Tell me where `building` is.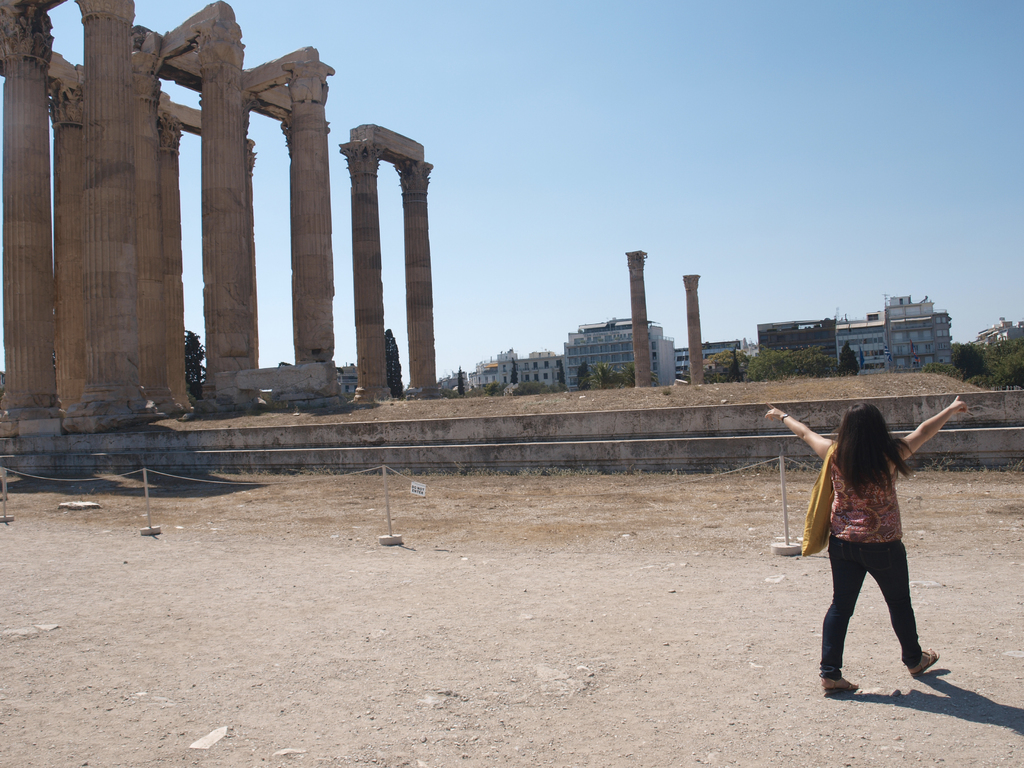
`building` is at <bbox>833, 294, 956, 369</bbox>.
